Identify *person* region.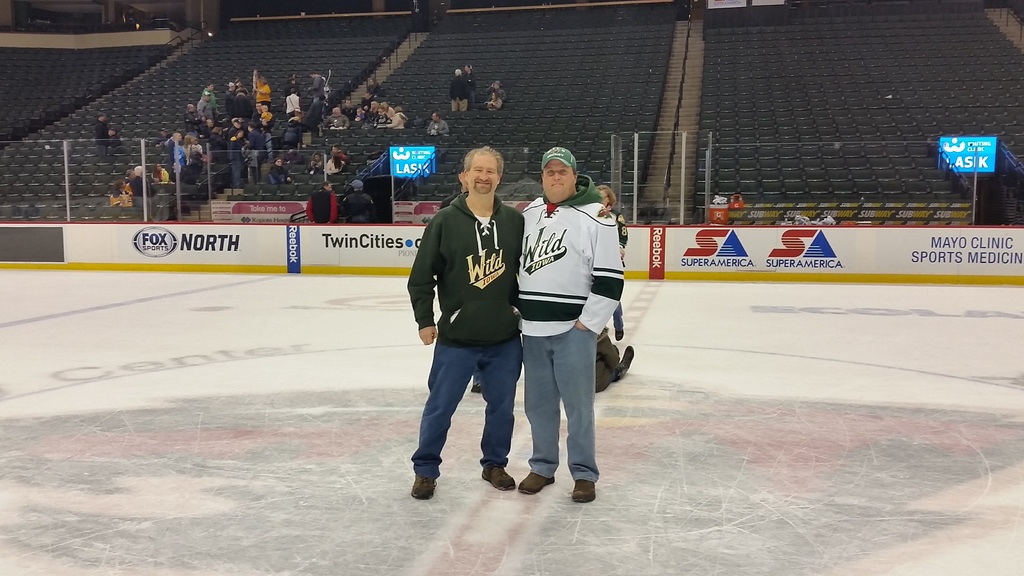
Region: (112, 178, 133, 211).
